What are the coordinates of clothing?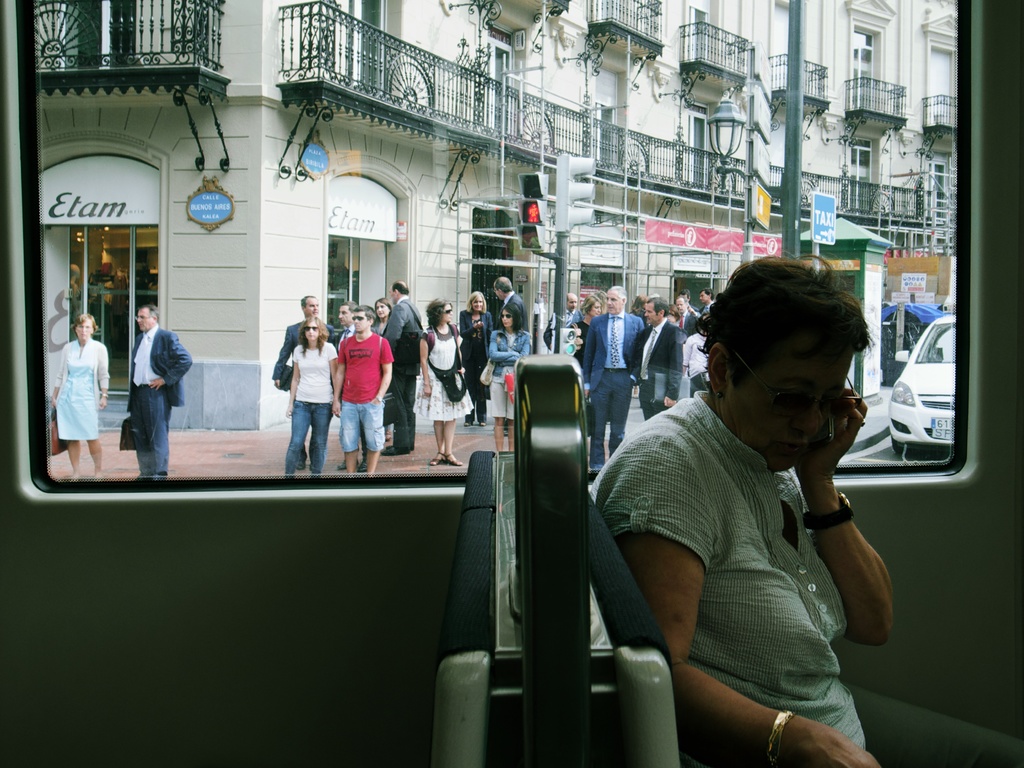
(left=415, top=323, right=474, bottom=420).
